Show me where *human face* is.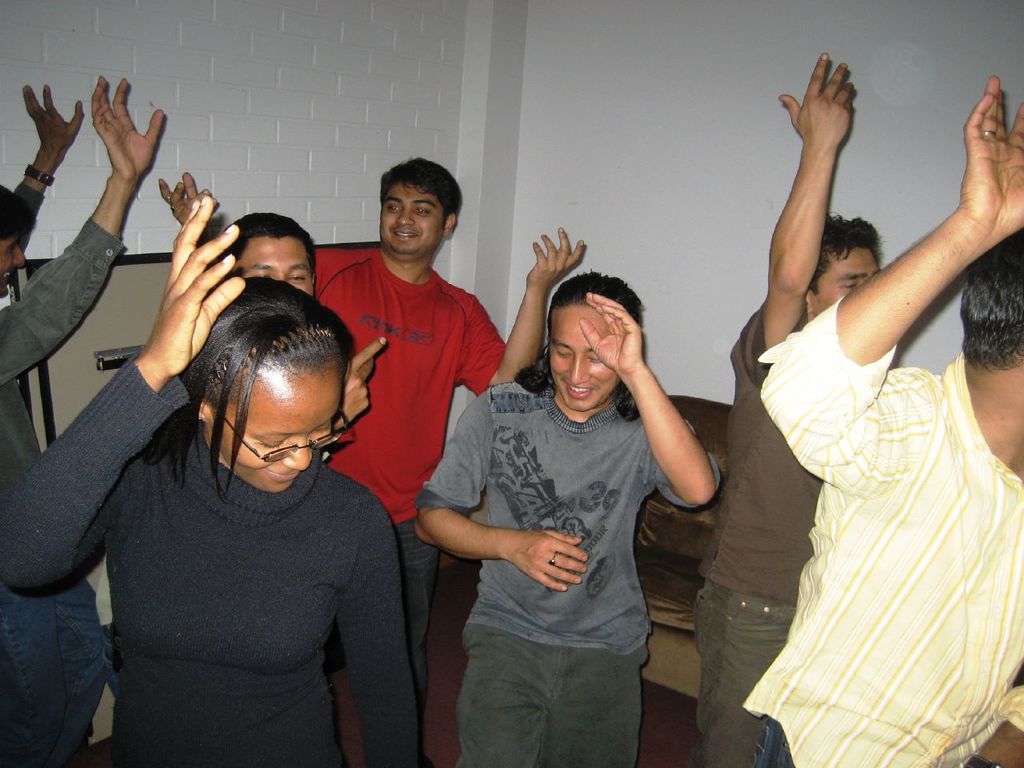
*human face* is at {"left": 227, "top": 235, "right": 314, "bottom": 297}.
